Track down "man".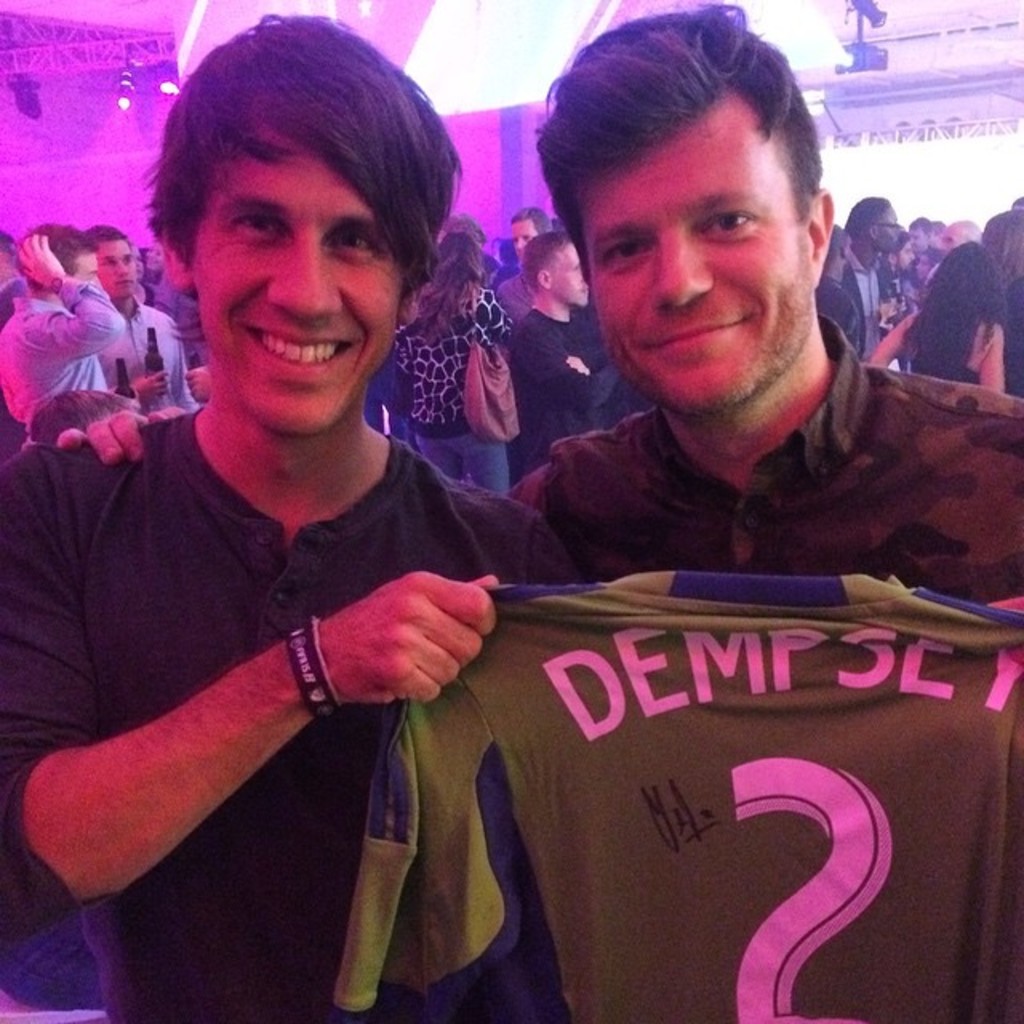
Tracked to [0, 222, 125, 434].
